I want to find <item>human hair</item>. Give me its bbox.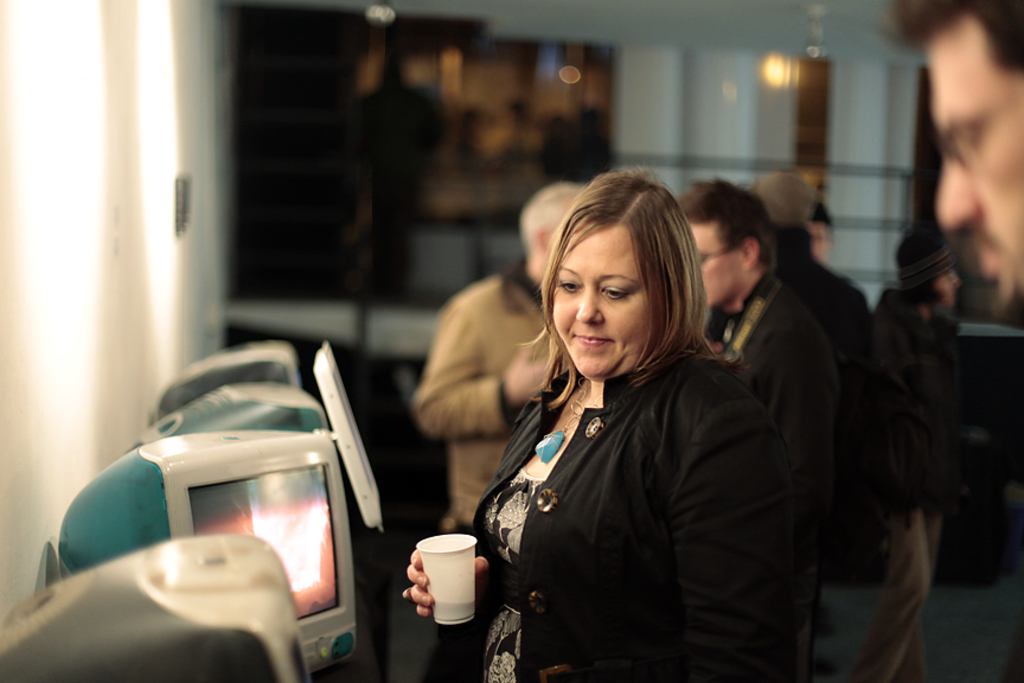
<box>536,167,712,422</box>.
